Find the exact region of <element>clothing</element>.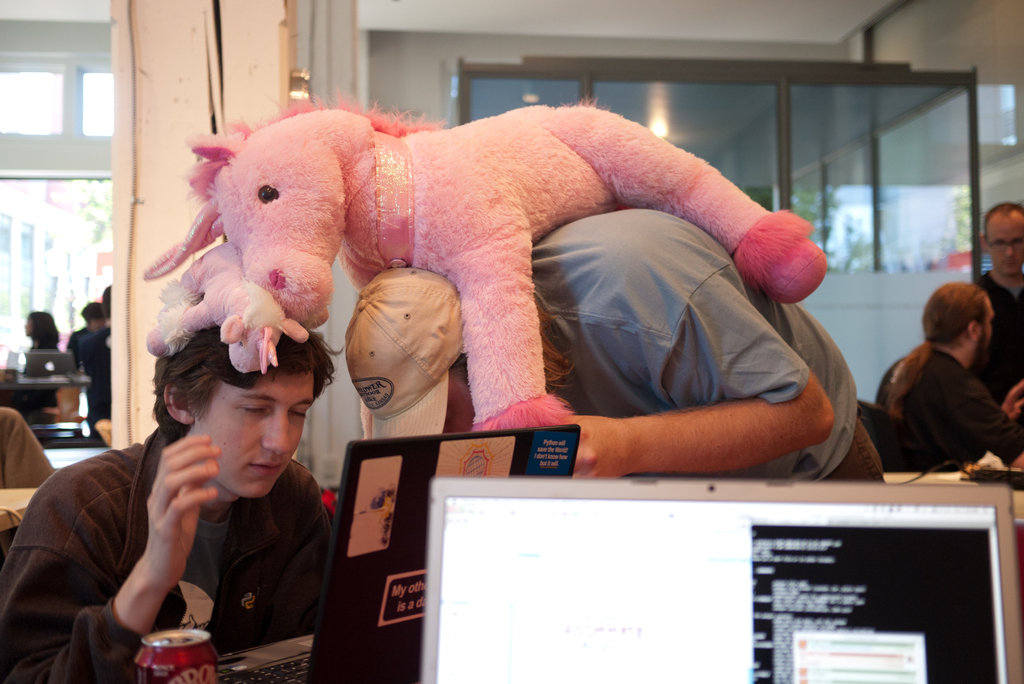
Exact region: bbox(0, 405, 57, 489).
